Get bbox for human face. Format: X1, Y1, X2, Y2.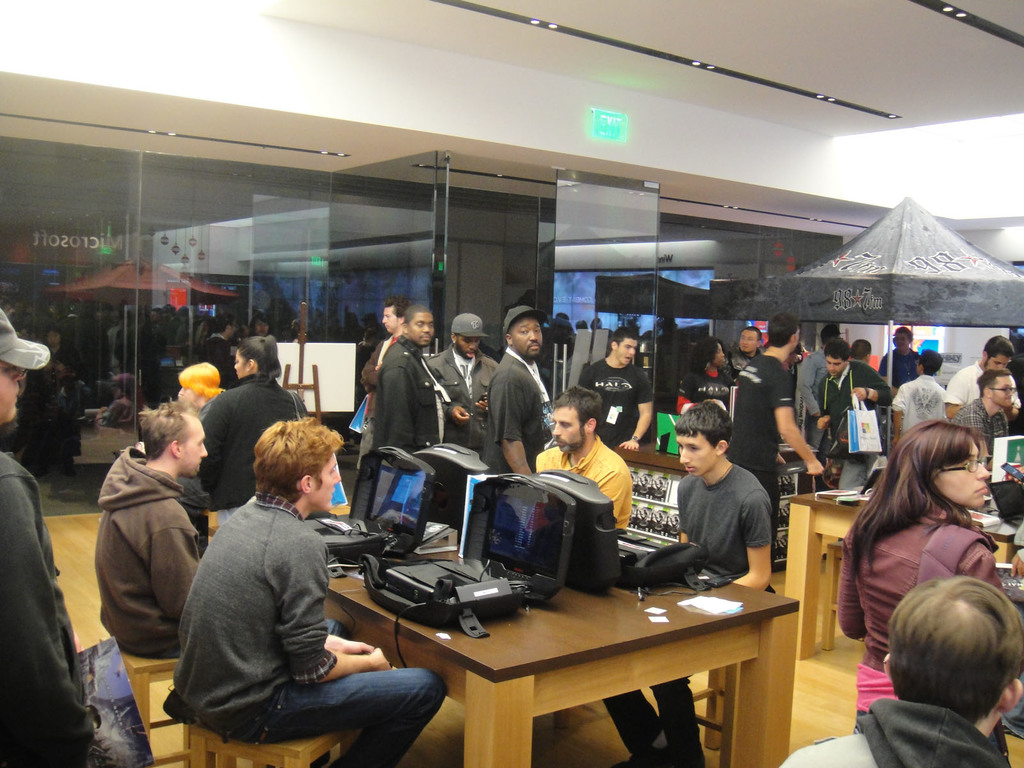
675, 424, 718, 480.
